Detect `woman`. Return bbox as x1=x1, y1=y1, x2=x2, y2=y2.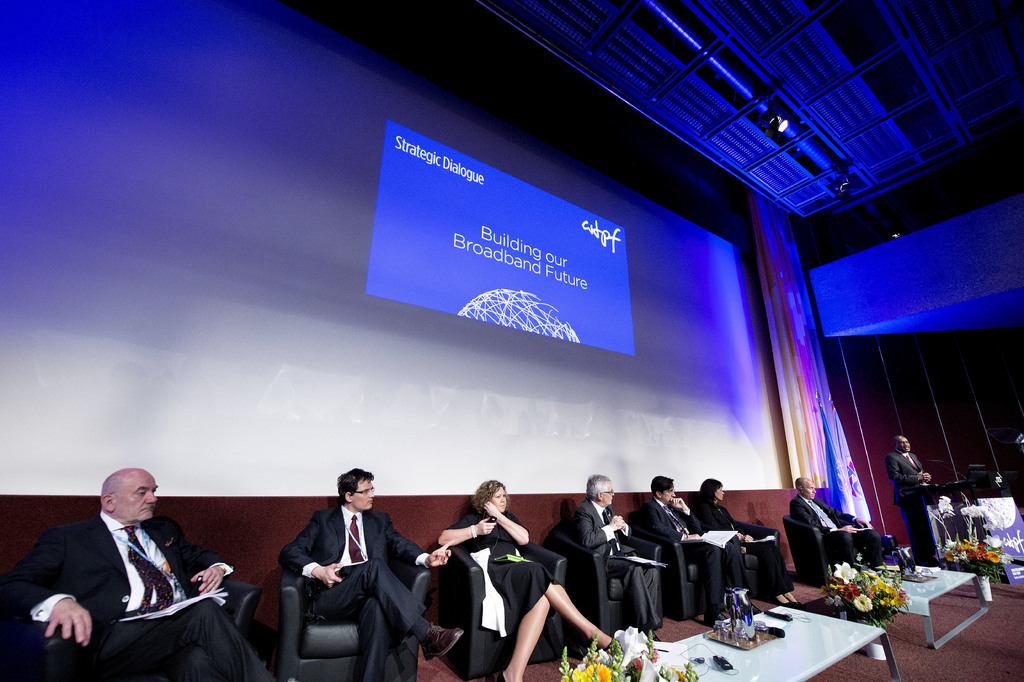
x1=436, y1=481, x2=618, y2=681.
